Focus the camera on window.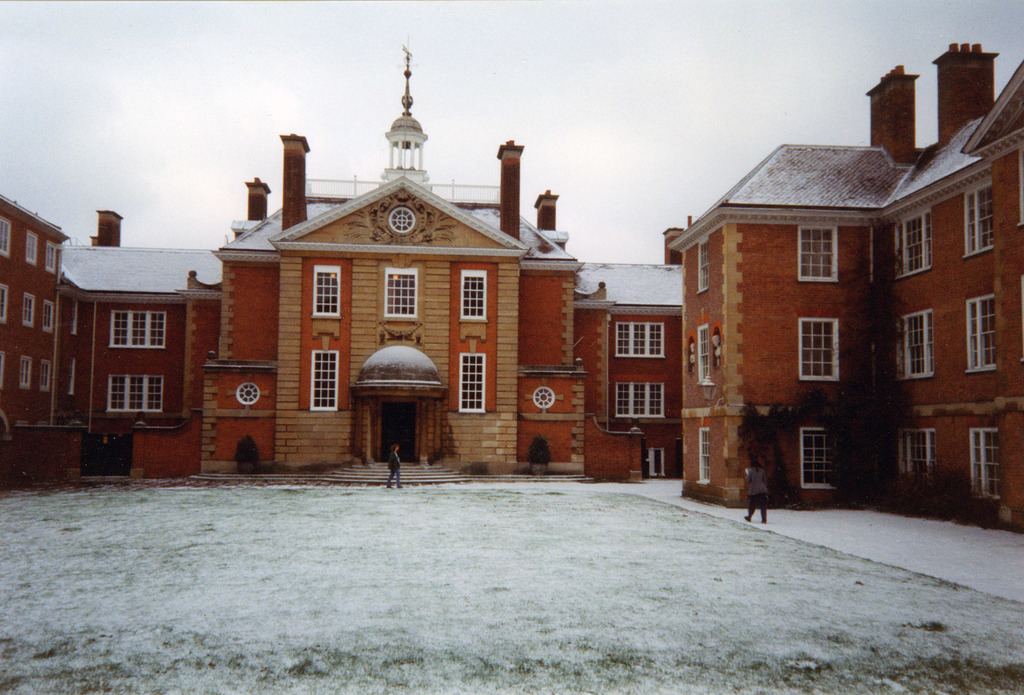
Focus region: 800 229 838 284.
